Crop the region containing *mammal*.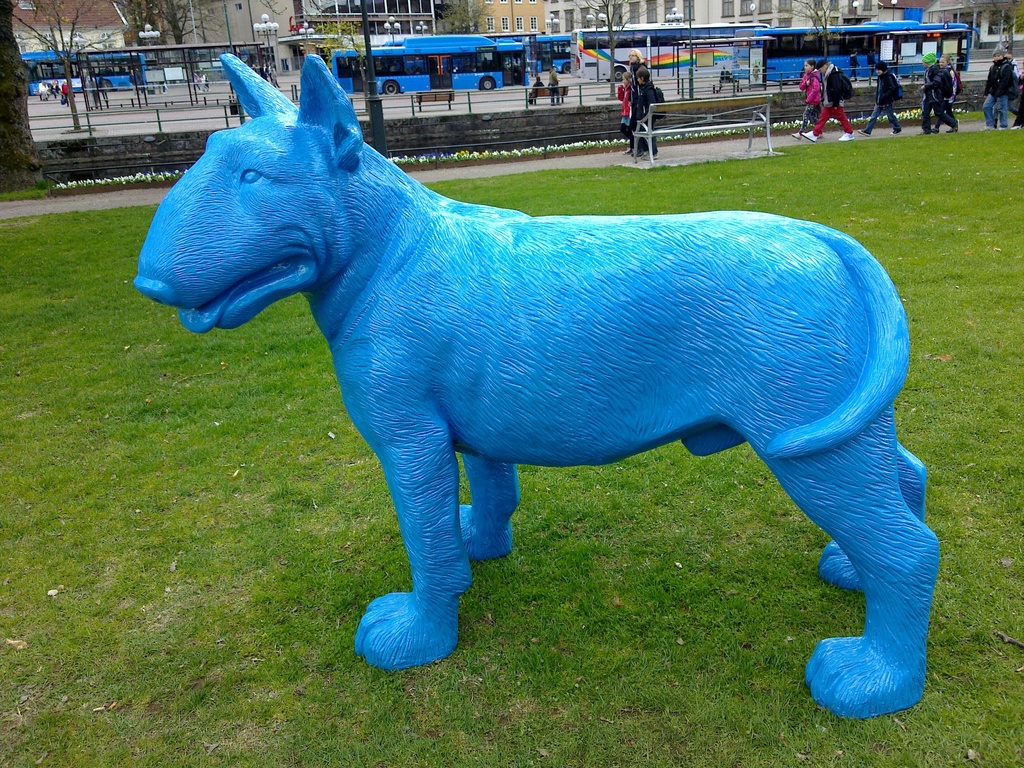
Crop region: 935:60:964:128.
